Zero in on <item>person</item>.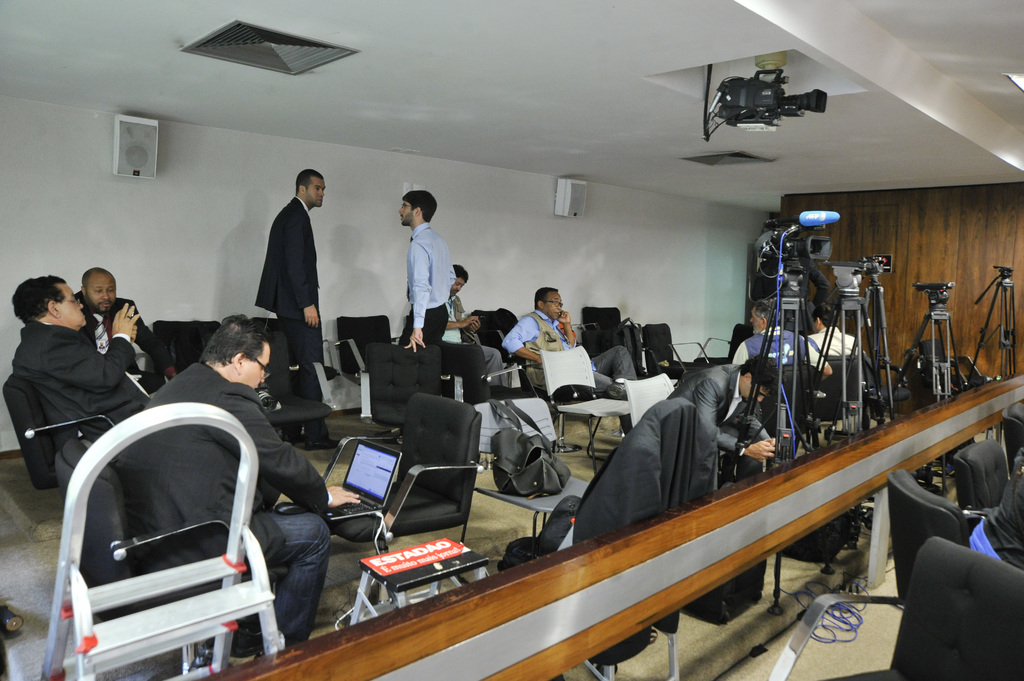
Zeroed in: 10:267:184:470.
